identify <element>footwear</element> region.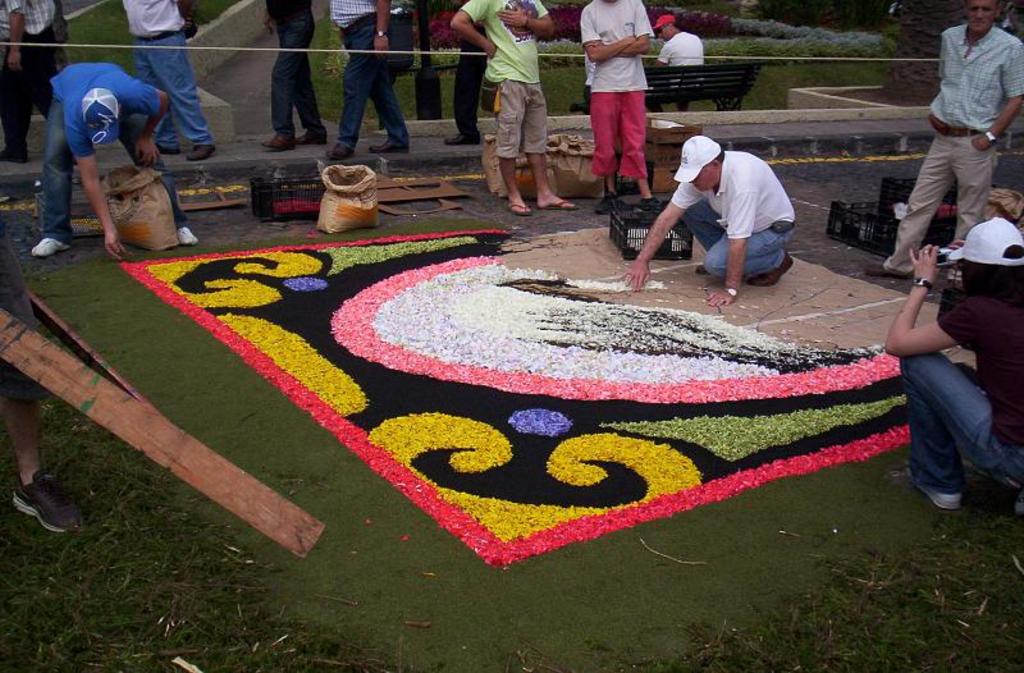
Region: bbox=(292, 127, 323, 143).
